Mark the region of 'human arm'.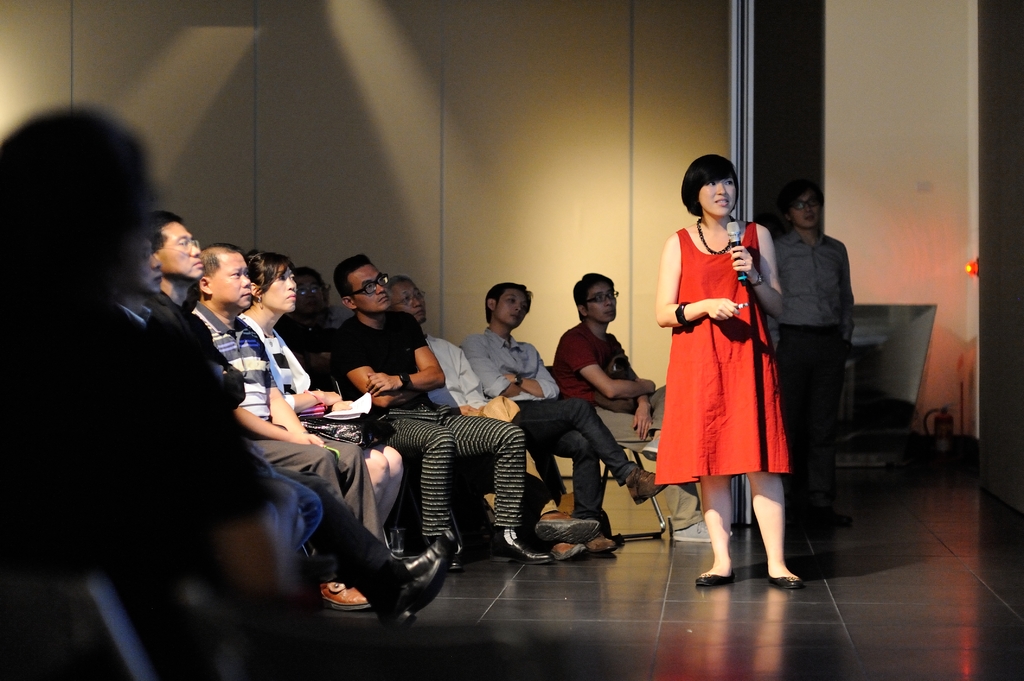
Region: Rect(336, 396, 353, 409).
